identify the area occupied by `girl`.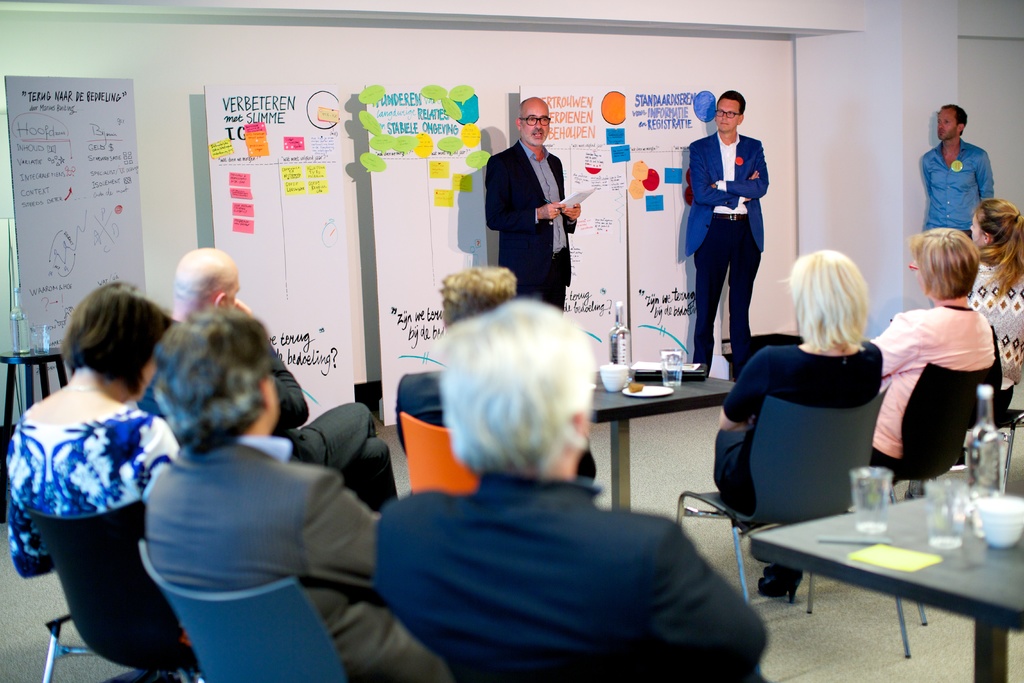
Area: (970, 199, 1023, 380).
